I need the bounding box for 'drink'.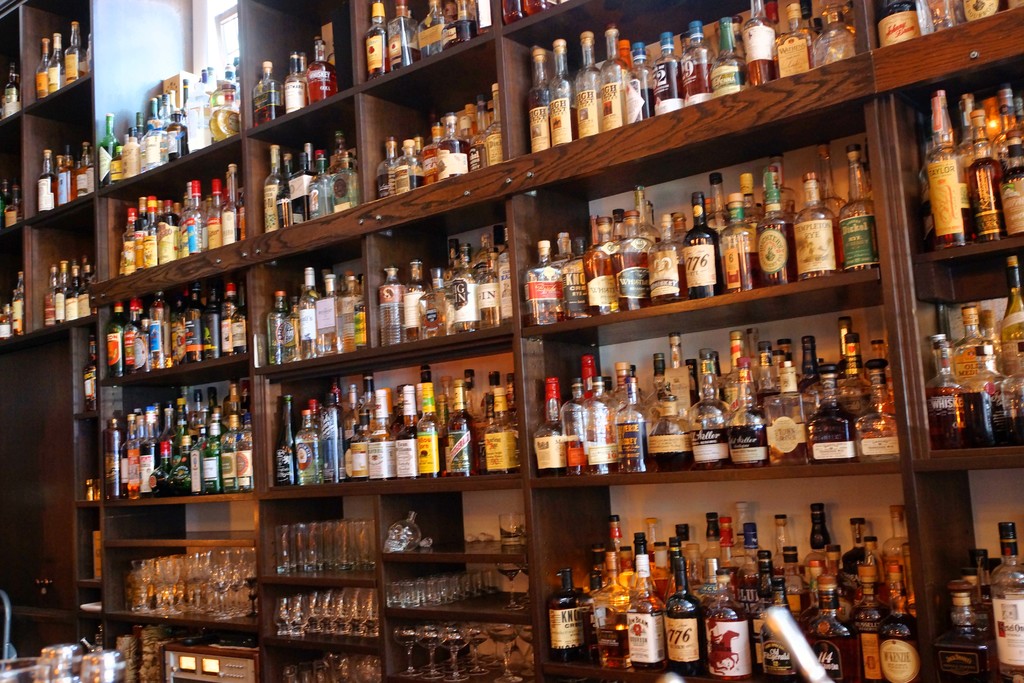
Here it is: [884, 588, 913, 614].
